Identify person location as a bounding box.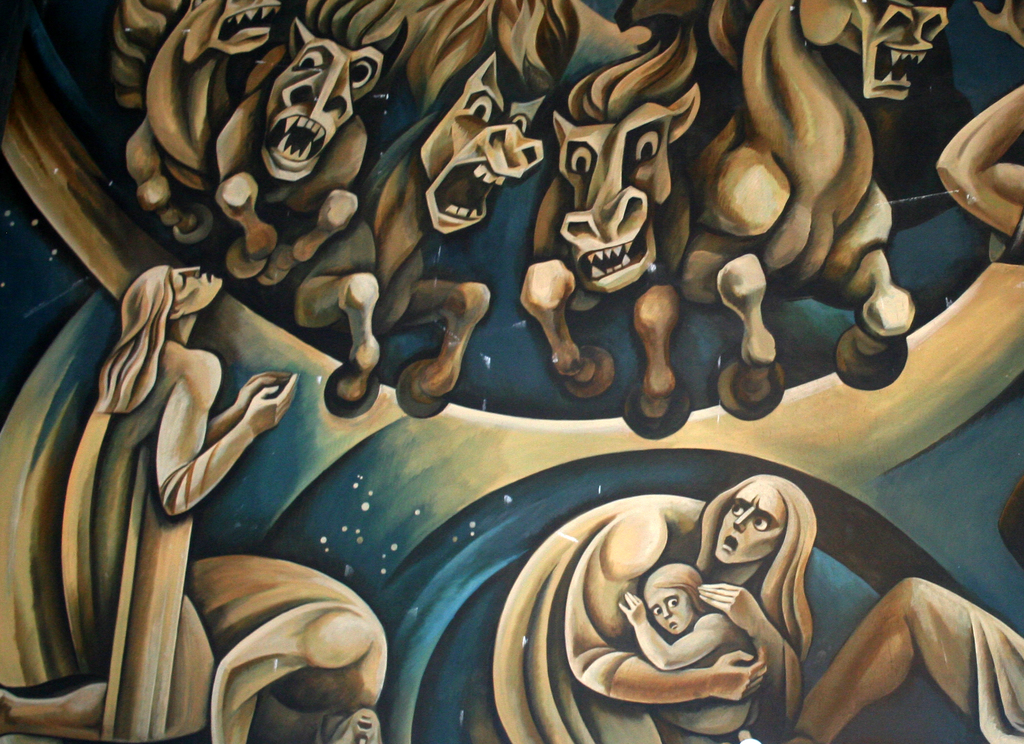
615,562,804,743.
